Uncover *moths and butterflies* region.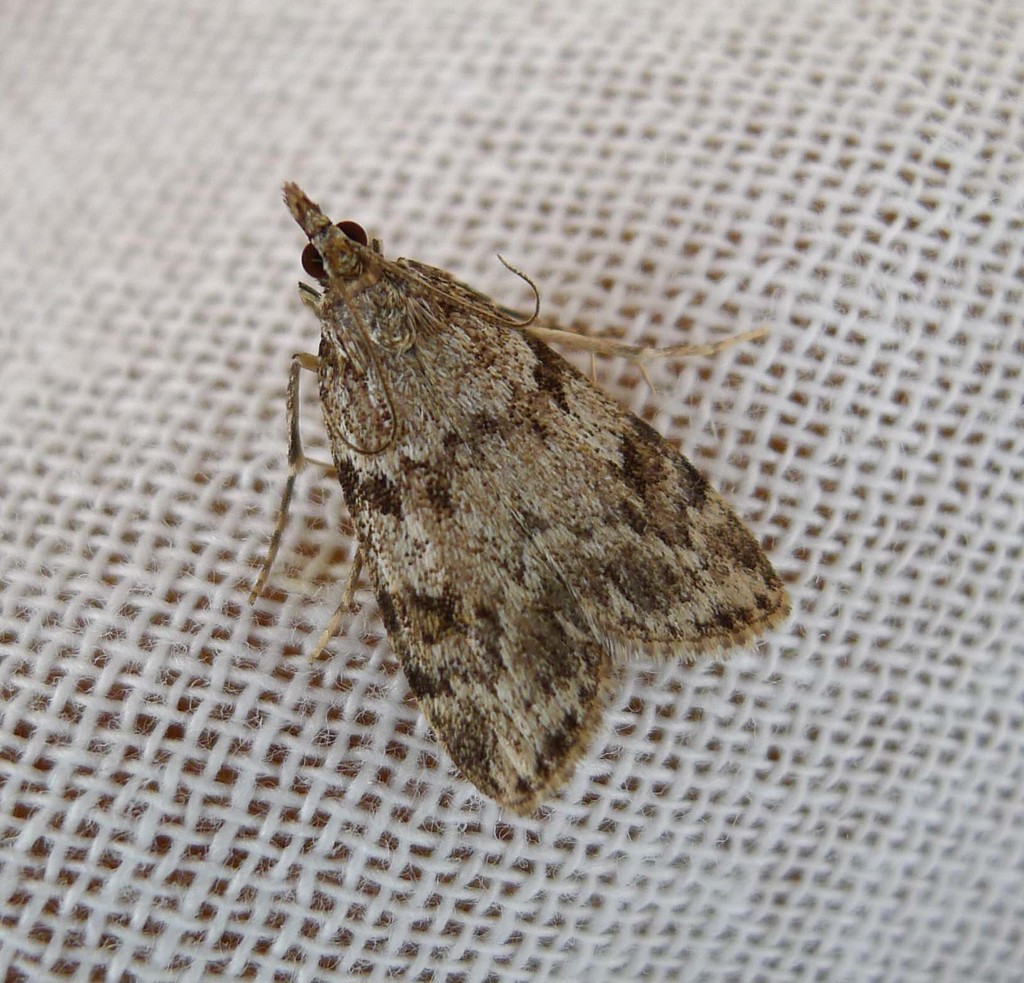
Uncovered: bbox(245, 172, 799, 806).
